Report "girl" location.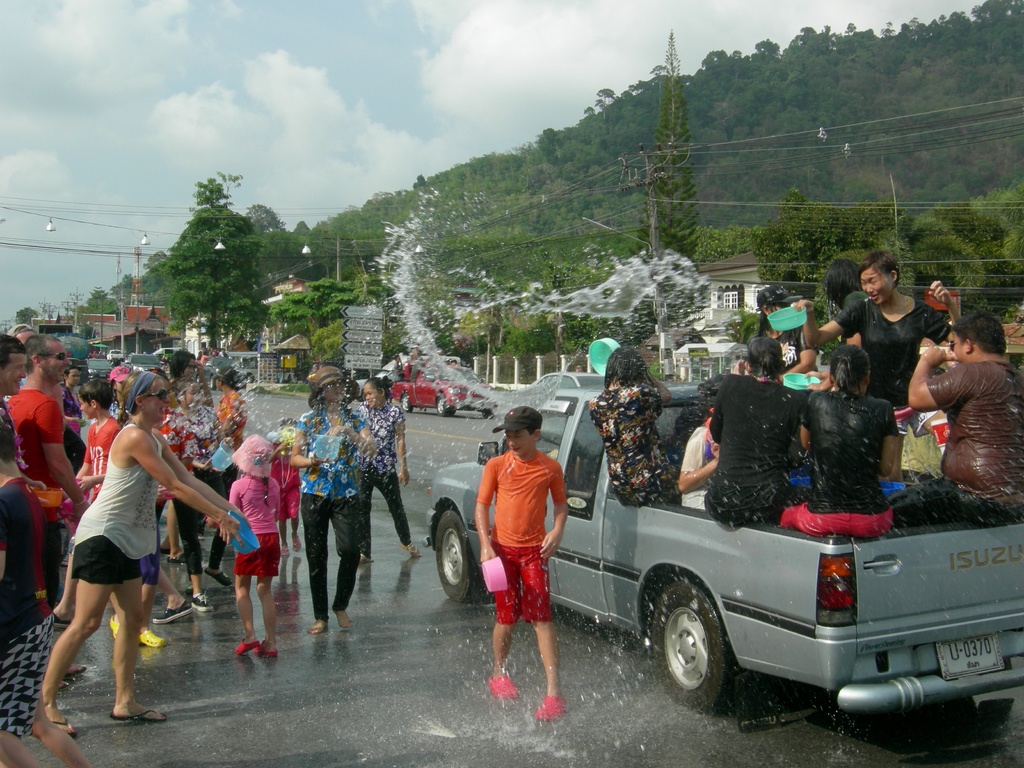
Report: bbox(677, 375, 731, 514).
